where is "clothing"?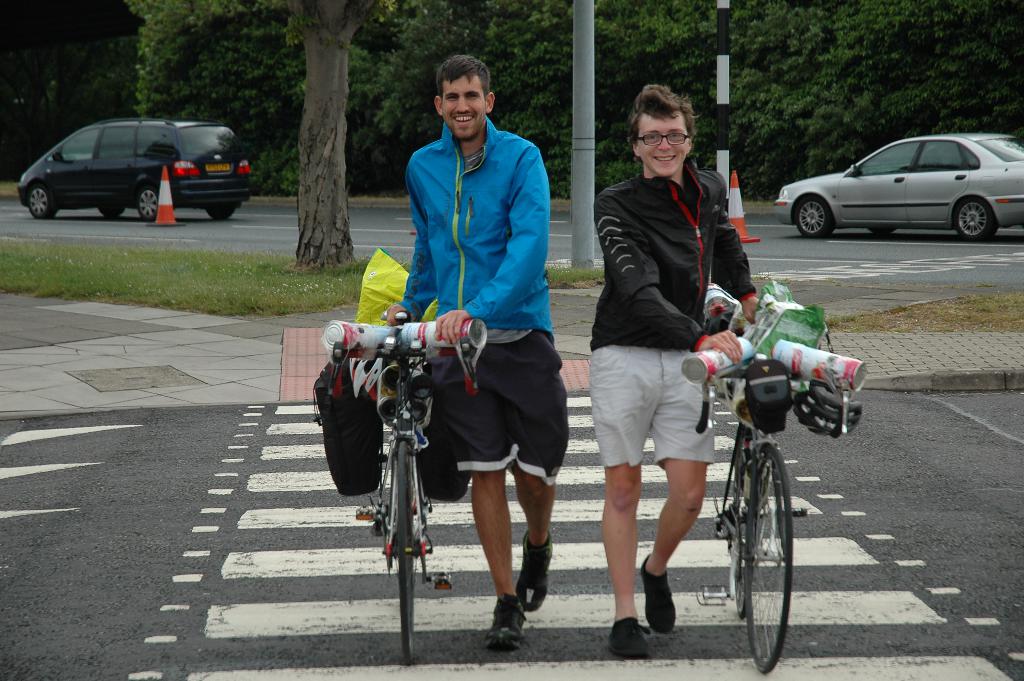
select_region(588, 159, 752, 473).
